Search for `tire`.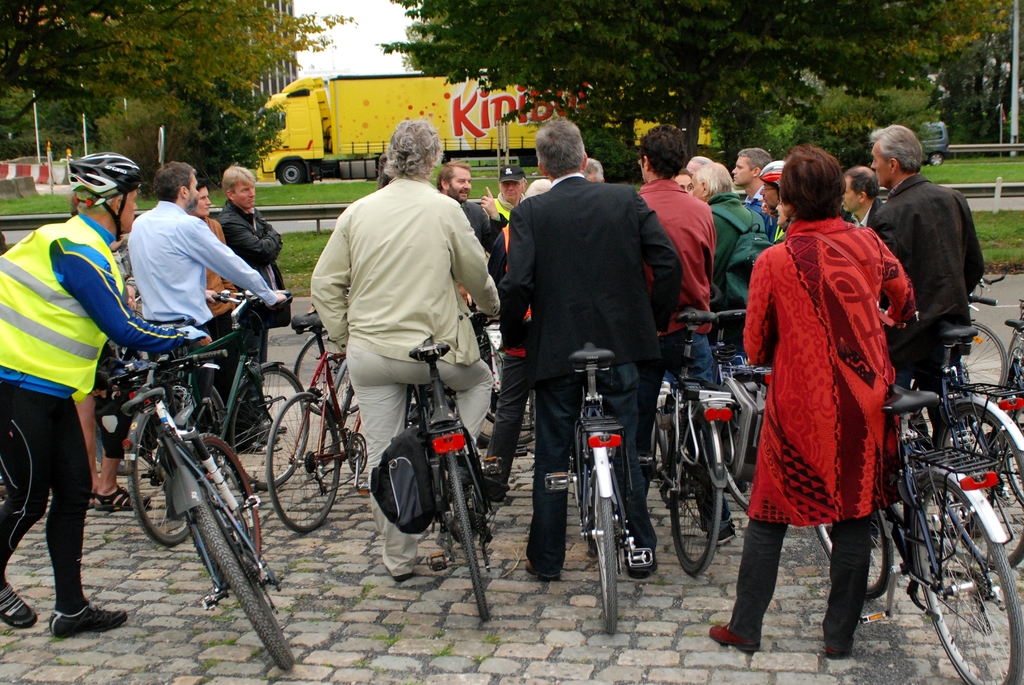
Found at <box>474,326,534,429</box>.
